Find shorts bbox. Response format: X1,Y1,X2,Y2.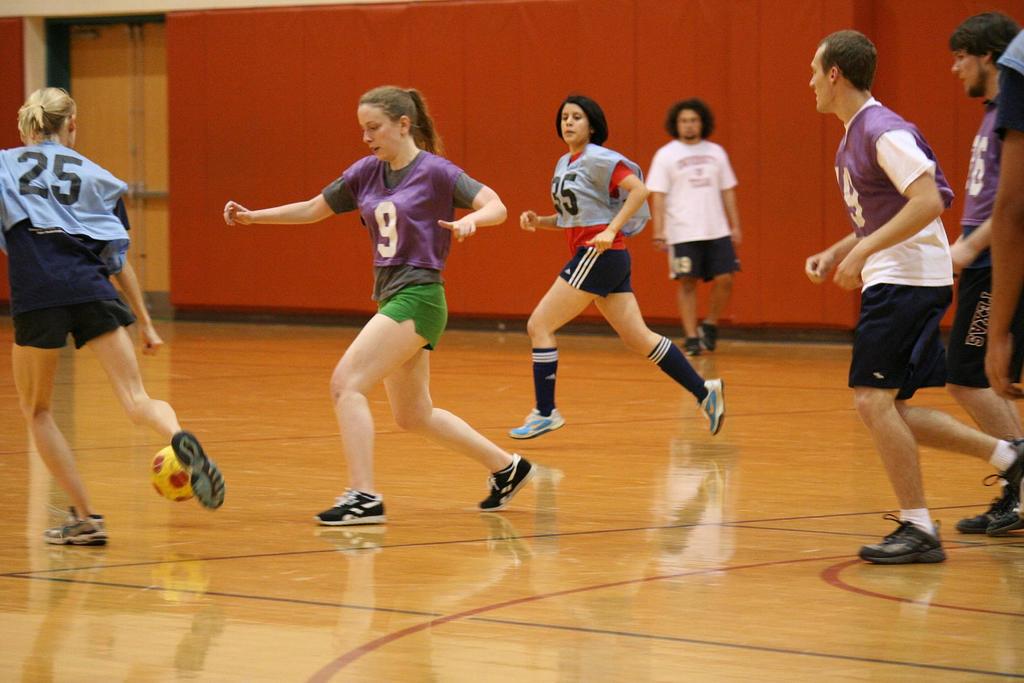
670,236,736,283.
